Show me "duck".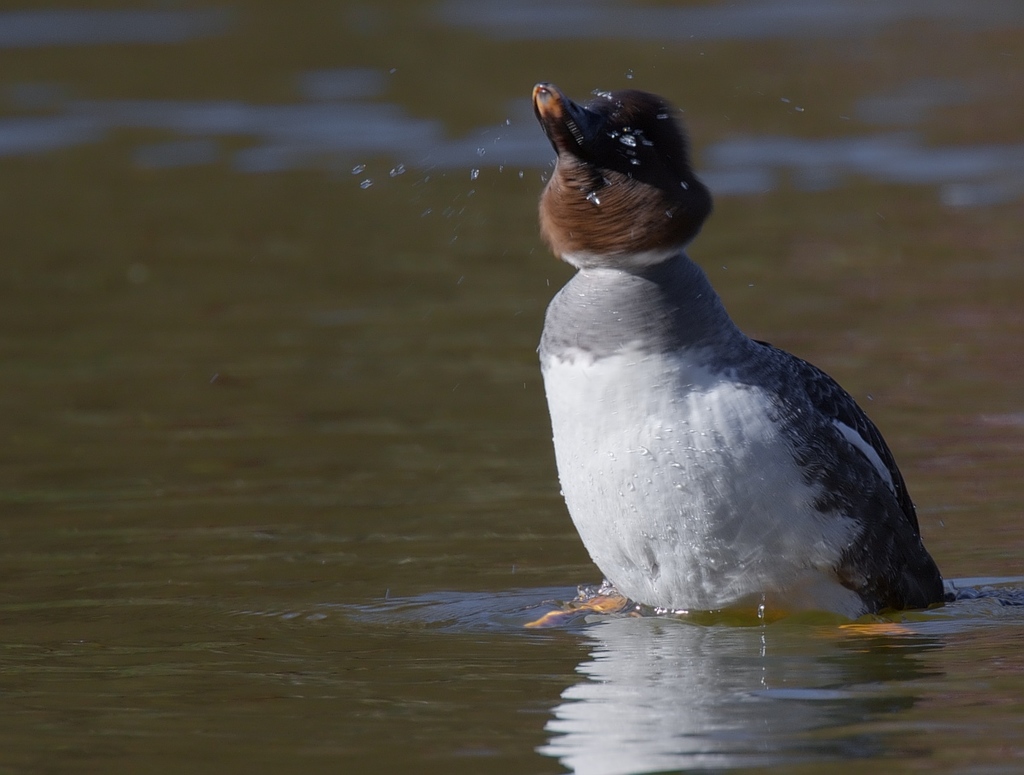
"duck" is here: [529,64,964,632].
